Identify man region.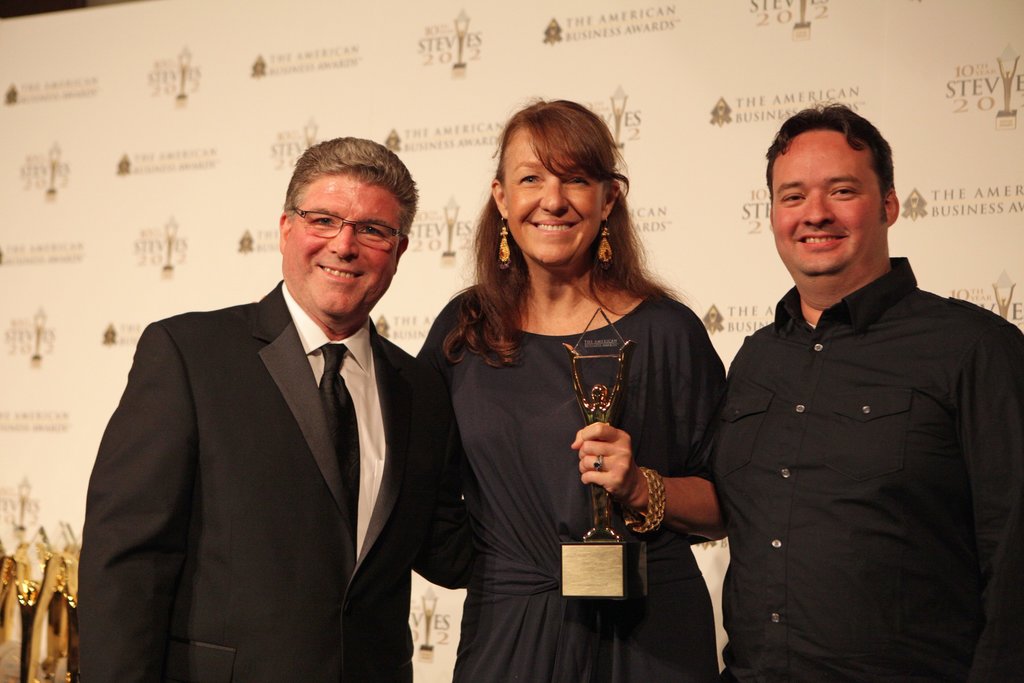
Region: <region>693, 110, 1009, 669</region>.
